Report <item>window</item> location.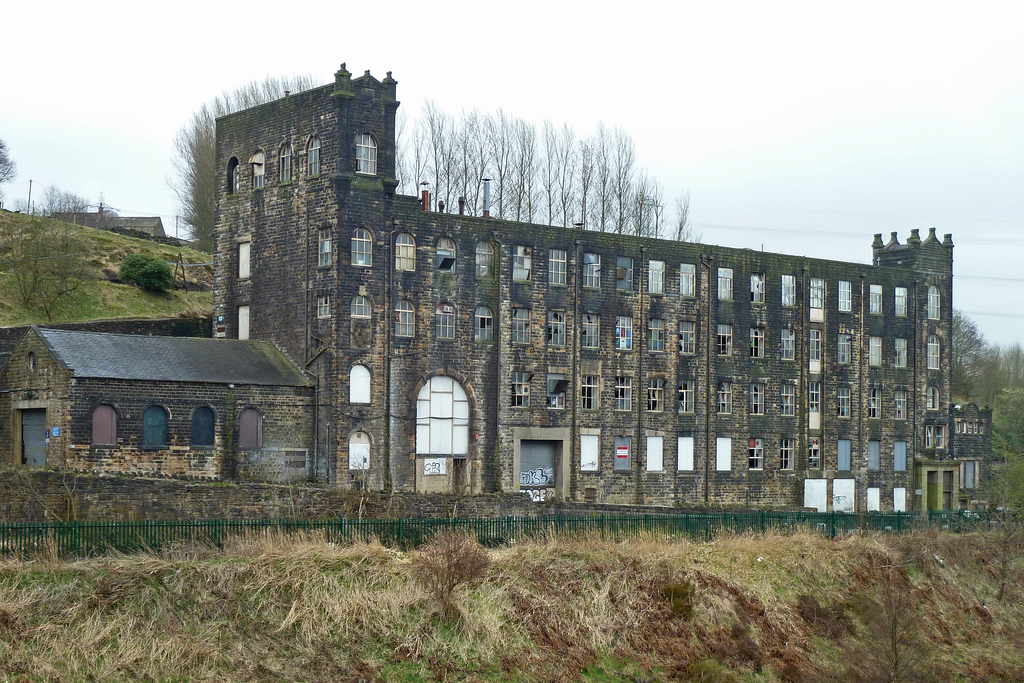
Report: {"x1": 679, "y1": 432, "x2": 710, "y2": 481}.
